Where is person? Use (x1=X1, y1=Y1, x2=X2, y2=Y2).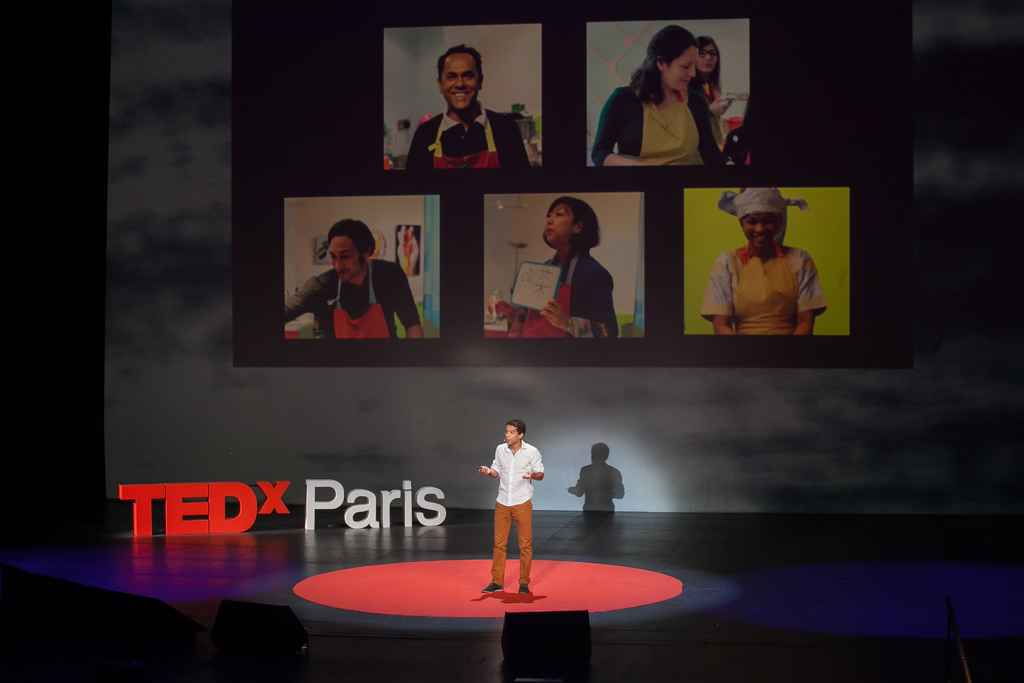
(x1=589, y1=25, x2=726, y2=165).
